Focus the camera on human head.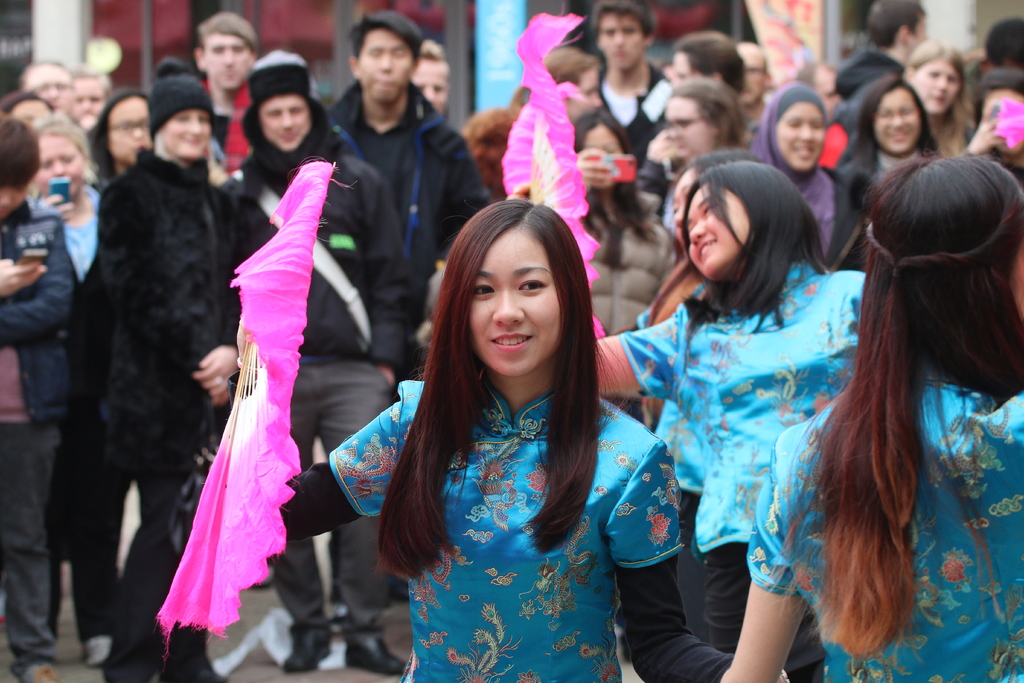
Focus region: bbox(540, 44, 607, 108).
